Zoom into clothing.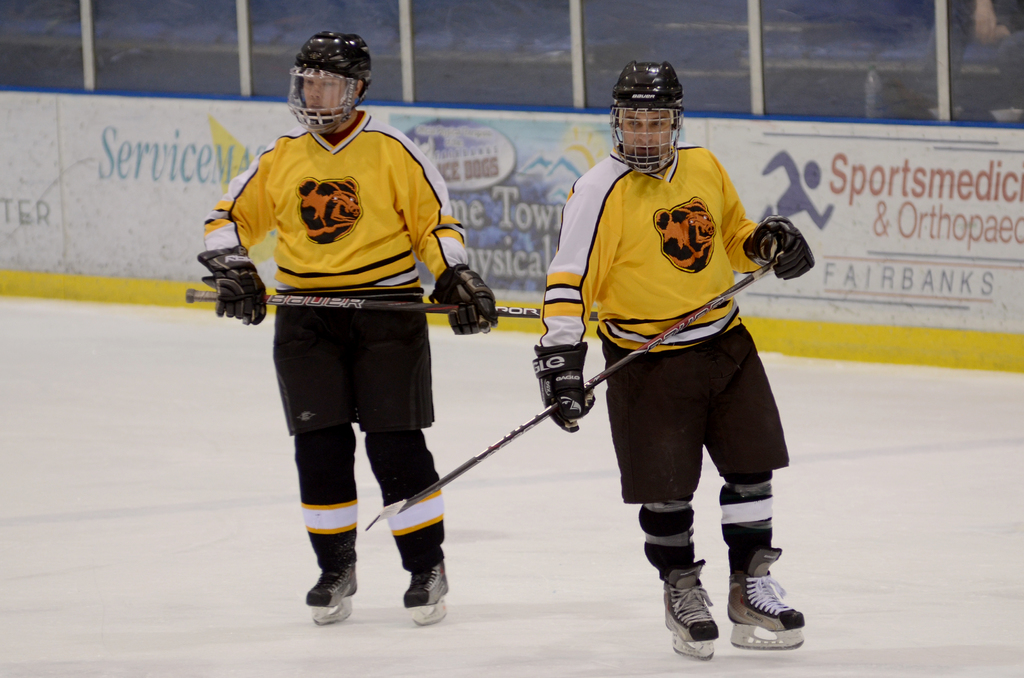
Zoom target: box(538, 139, 792, 568).
